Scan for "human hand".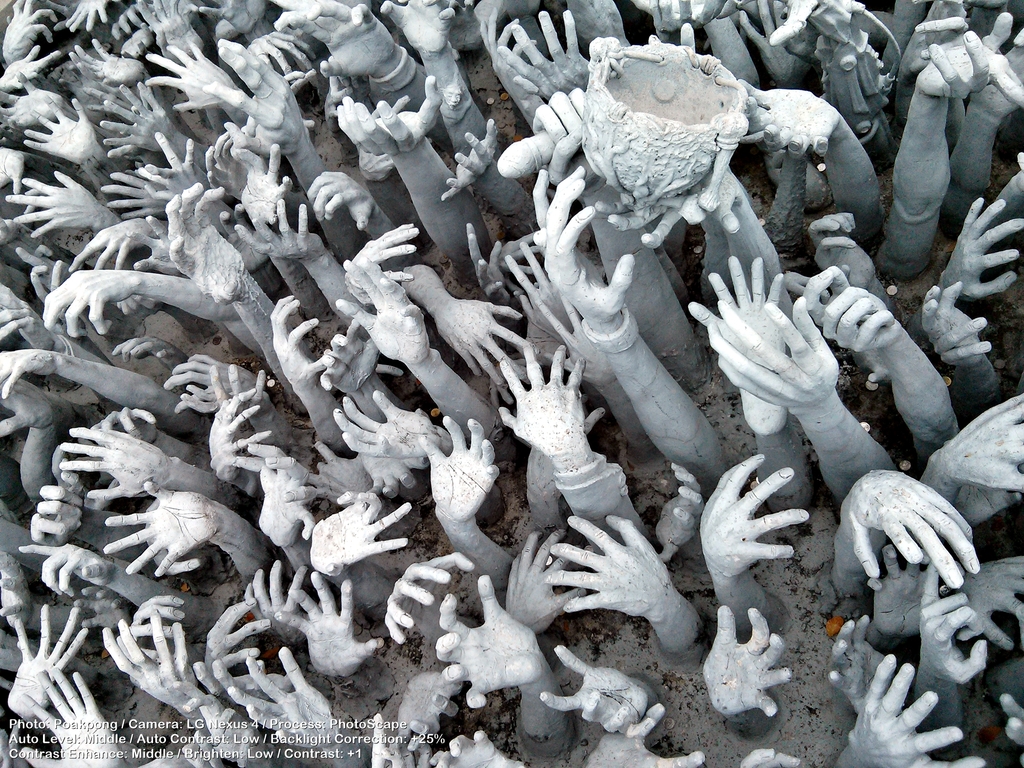
Scan result: (x1=329, y1=259, x2=427, y2=369).
